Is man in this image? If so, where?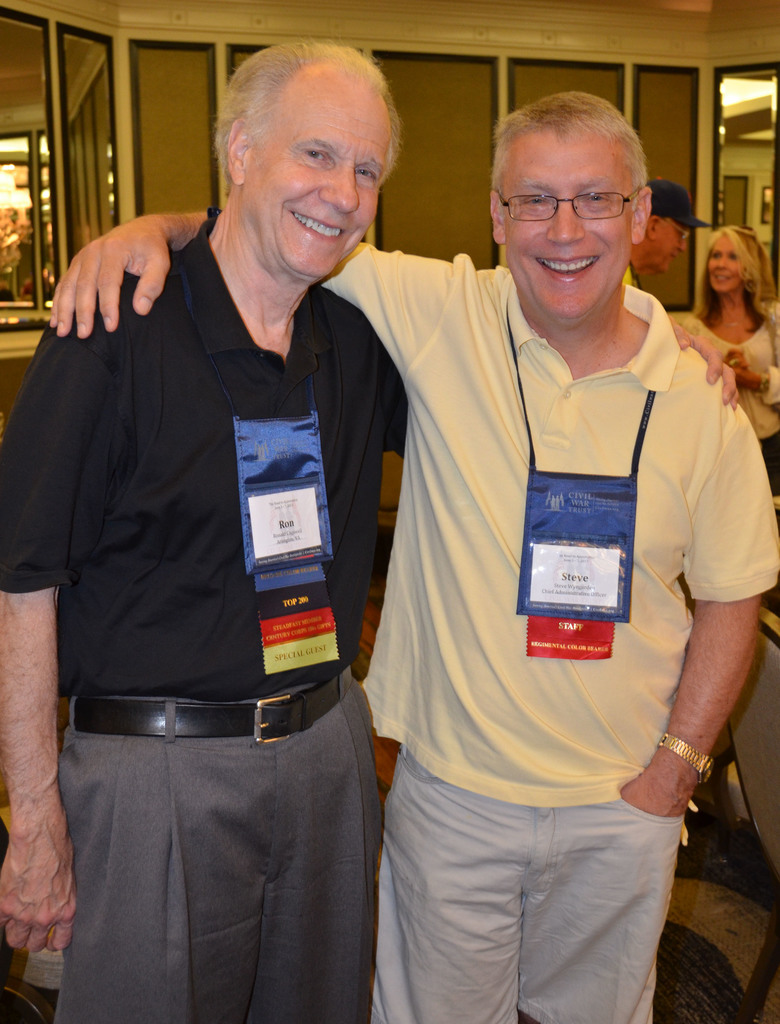
Yes, at (617,171,715,298).
